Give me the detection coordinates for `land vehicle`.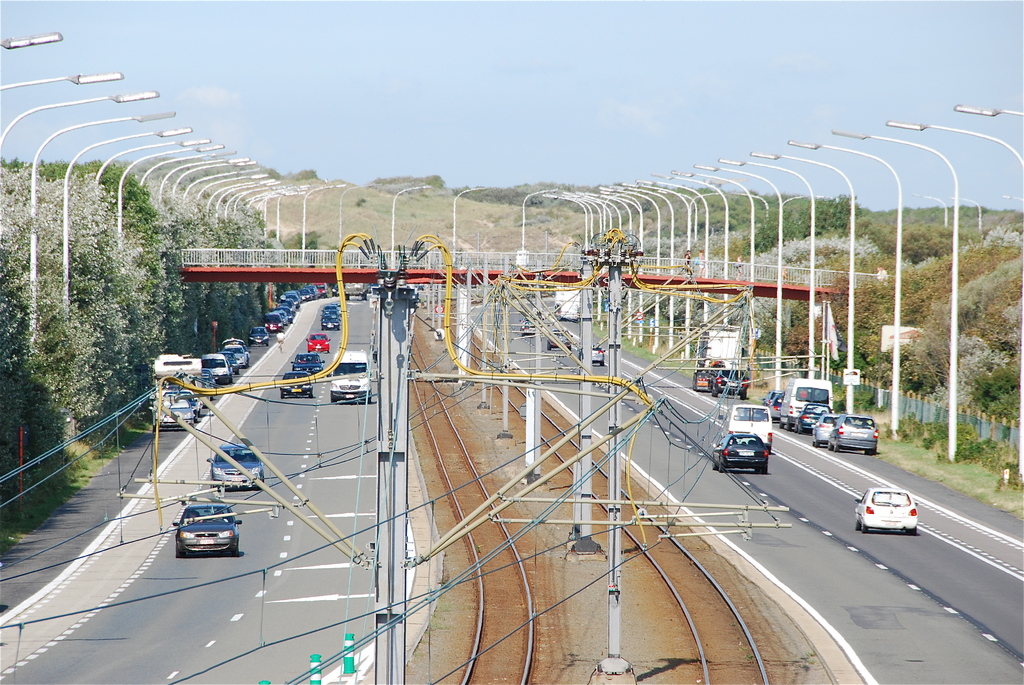
crop(780, 376, 837, 431).
